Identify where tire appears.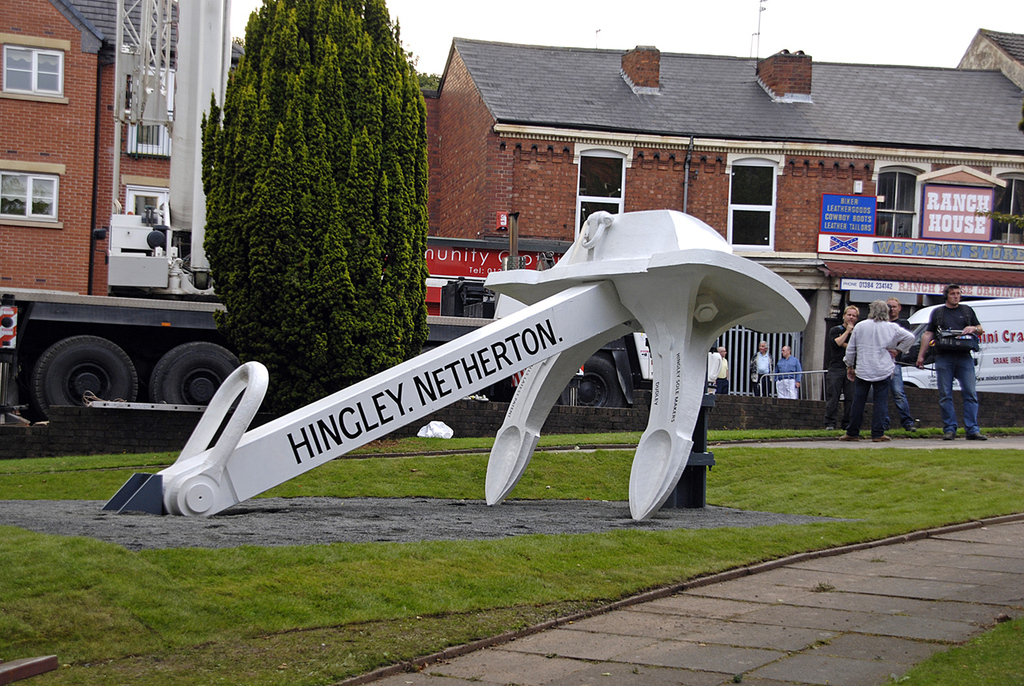
Appears at bbox=[486, 371, 516, 401].
